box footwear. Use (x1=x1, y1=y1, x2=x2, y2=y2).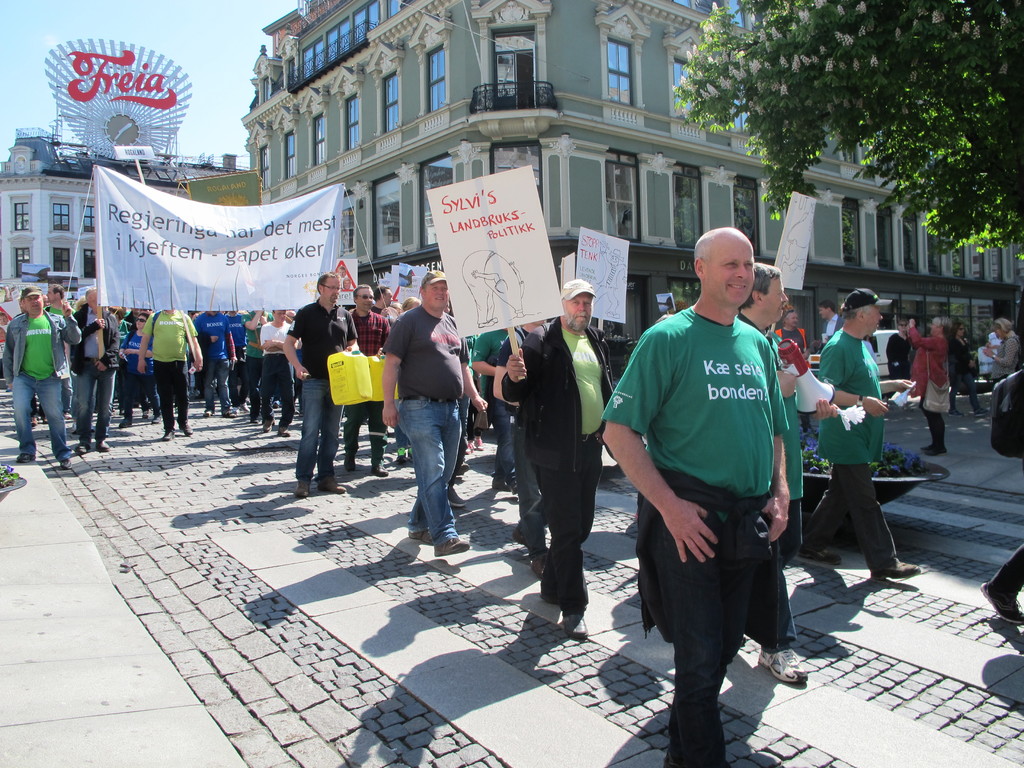
(x1=493, y1=474, x2=504, y2=492).
